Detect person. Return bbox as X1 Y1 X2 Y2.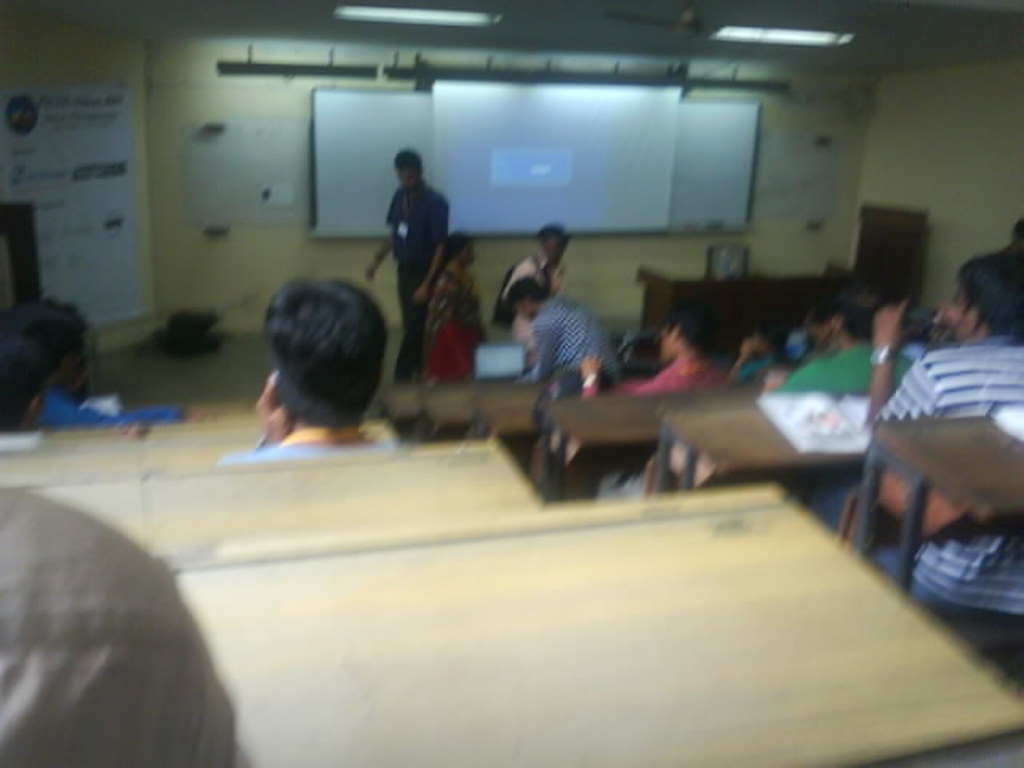
578 306 720 389.
